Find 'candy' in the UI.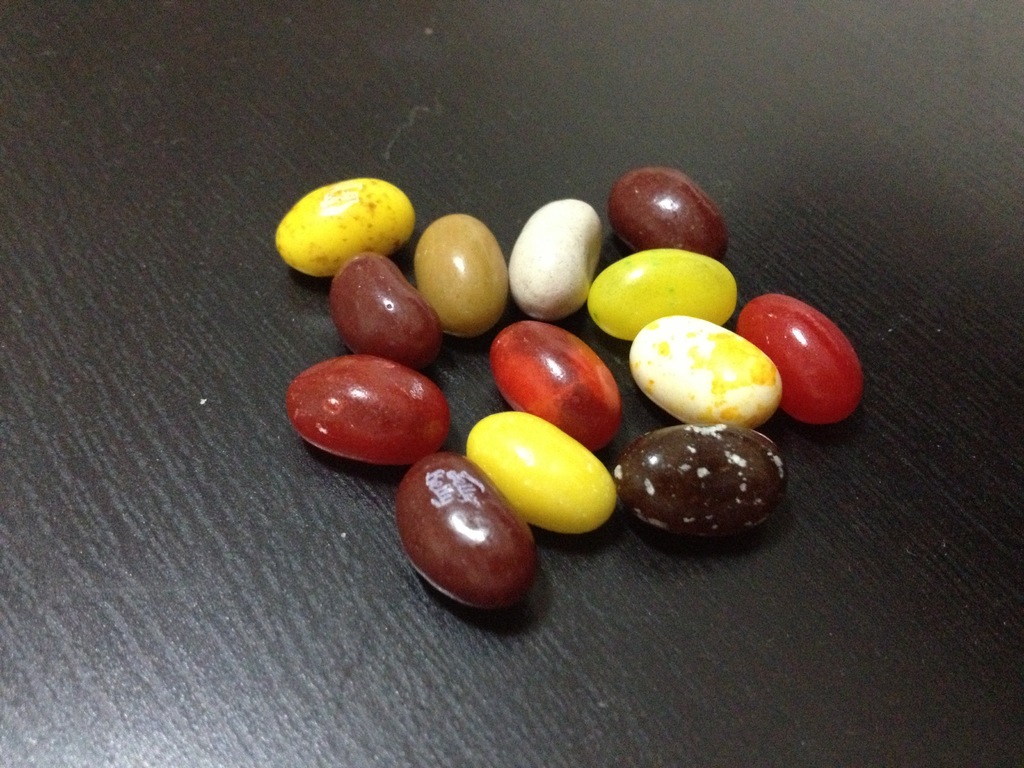
UI element at {"left": 323, "top": 247, "right": 442, "bottom": 366}.
